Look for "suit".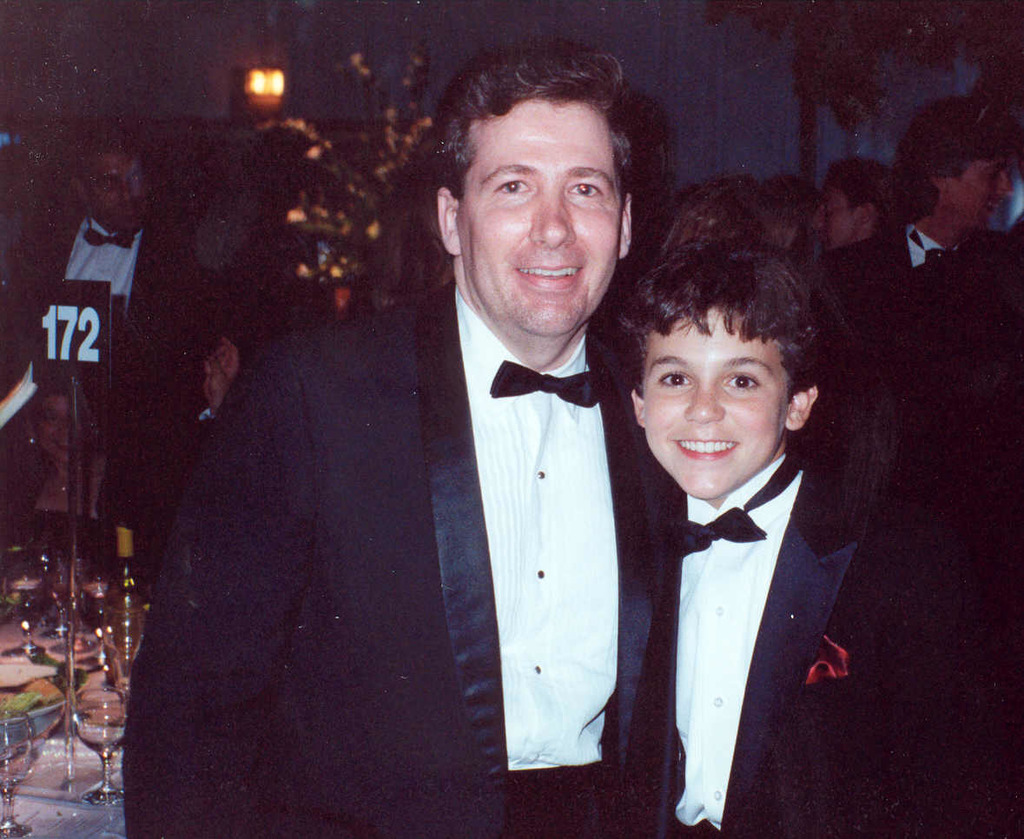
Found: [x1=622, y1=409, x2=865, y2=805].
